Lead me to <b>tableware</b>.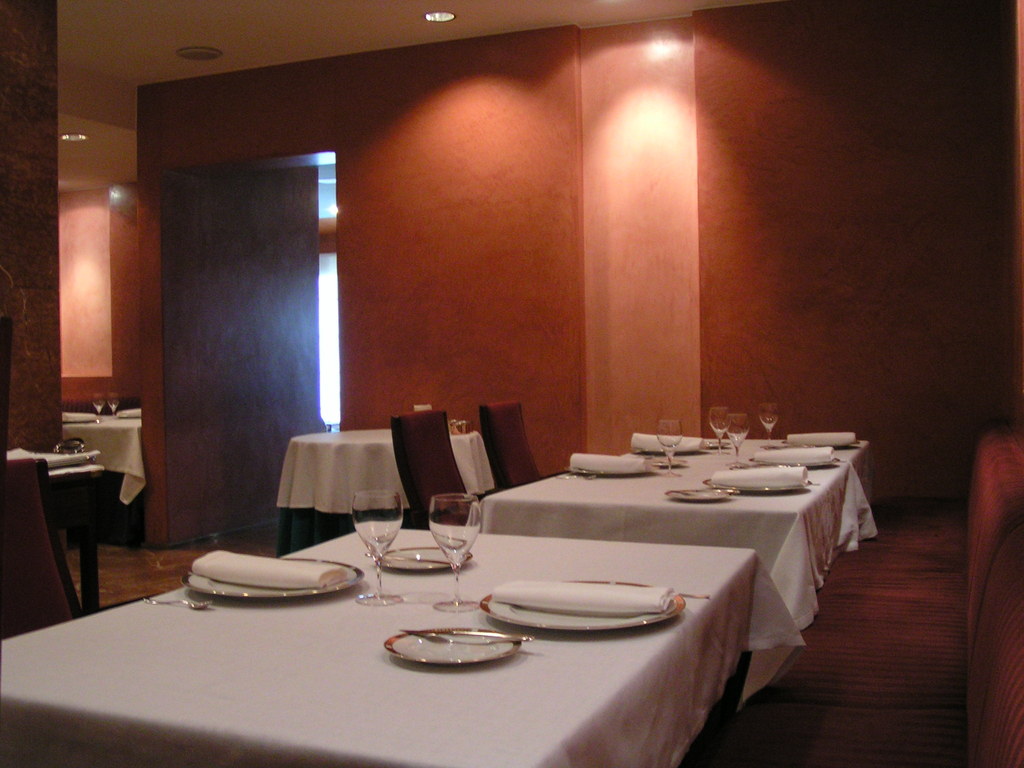
Lead to (429, 492, 479, 614).
